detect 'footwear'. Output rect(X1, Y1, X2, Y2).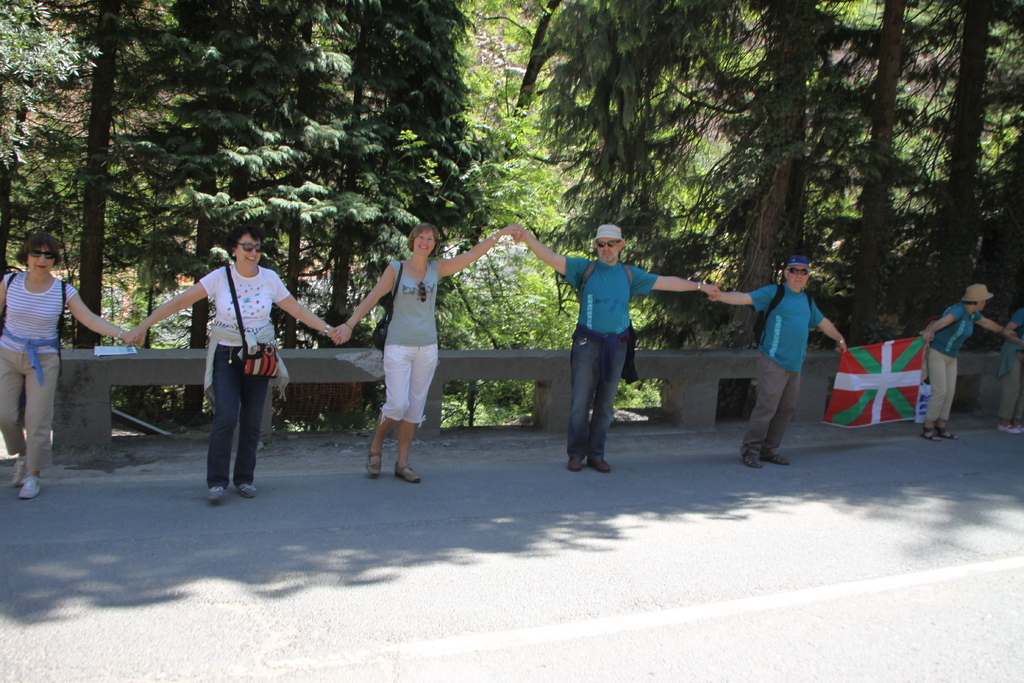
rect(19, 478, 45, 499).
